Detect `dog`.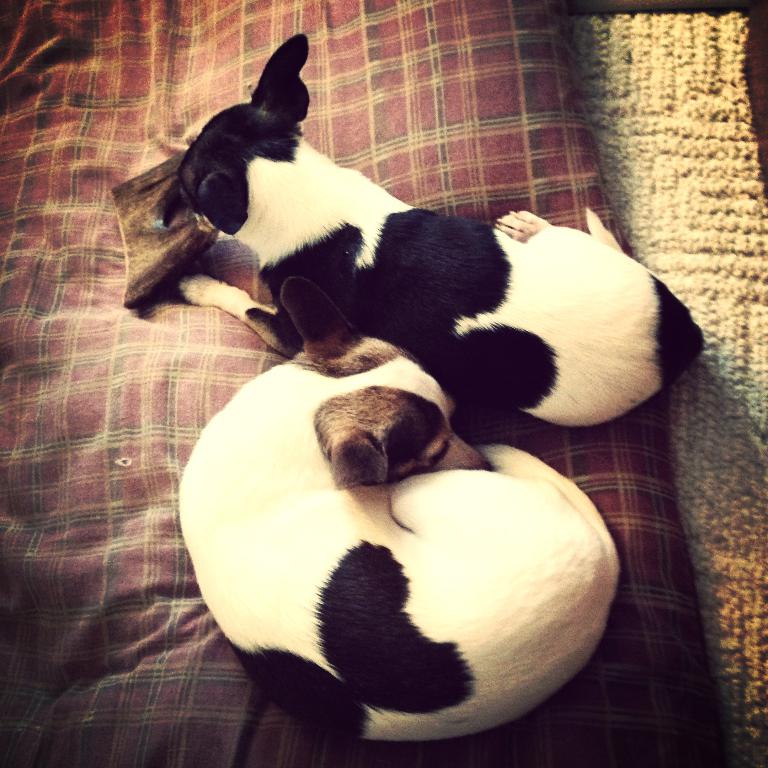
Detected at (left=156, top=32, right=708, bottom=427).
